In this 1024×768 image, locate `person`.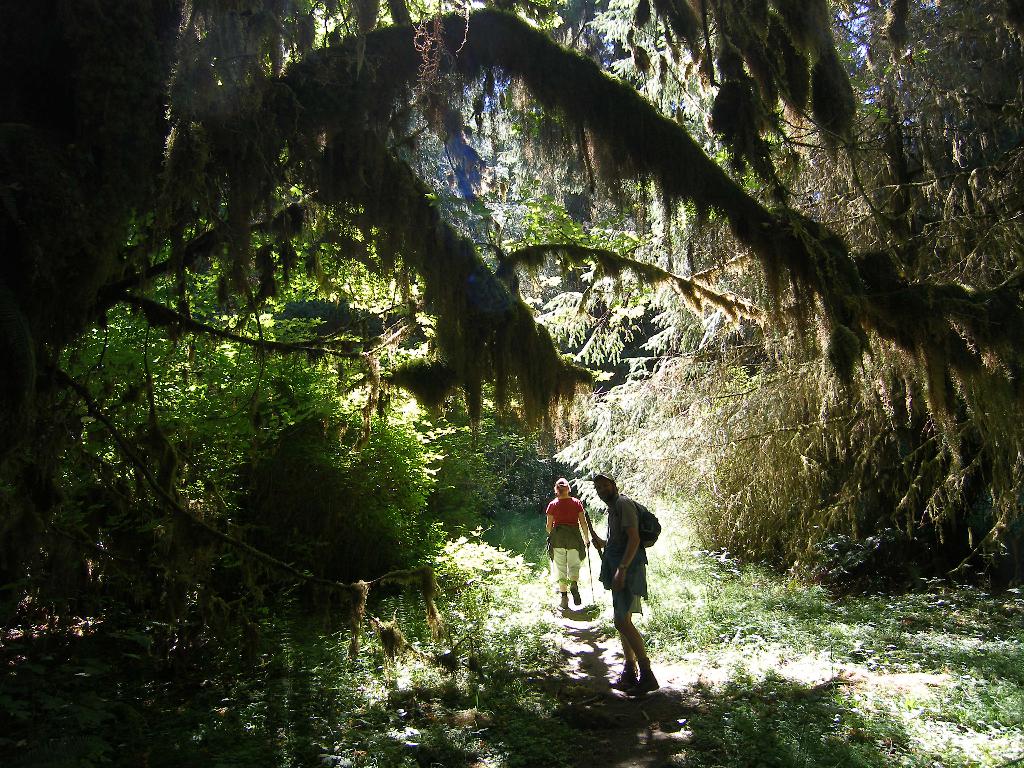
Bounding box: [545,479,589,609].
